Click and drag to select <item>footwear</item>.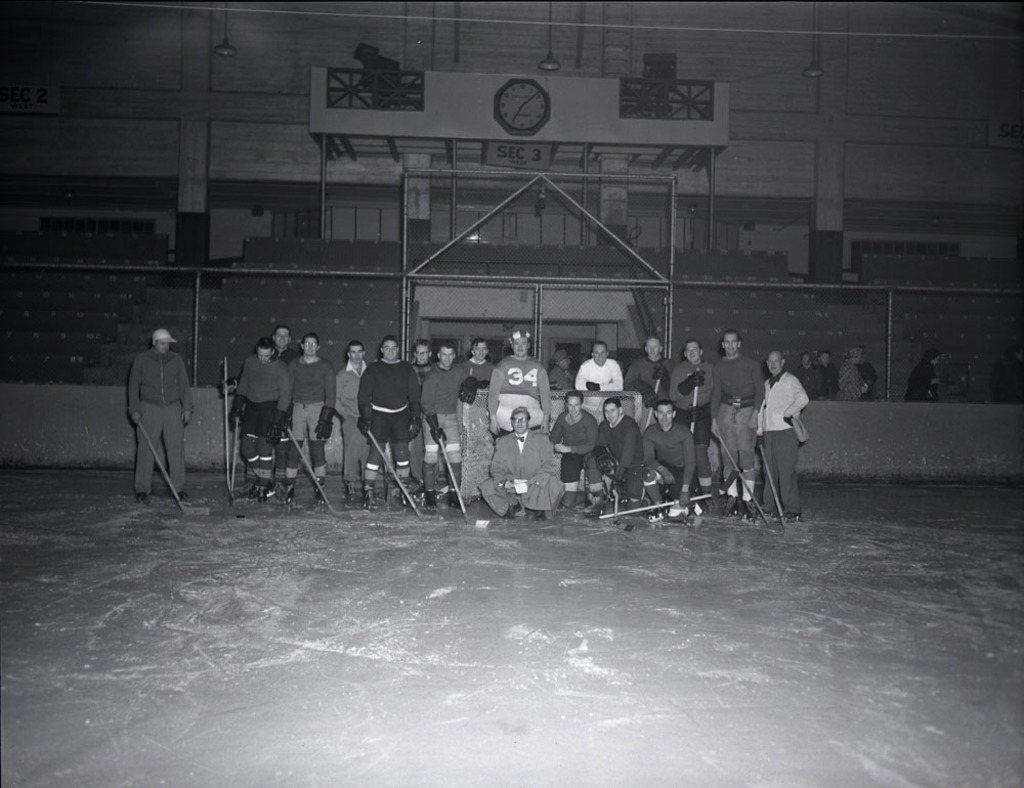
Selection: bbox=(741, 511, 755, 521).
